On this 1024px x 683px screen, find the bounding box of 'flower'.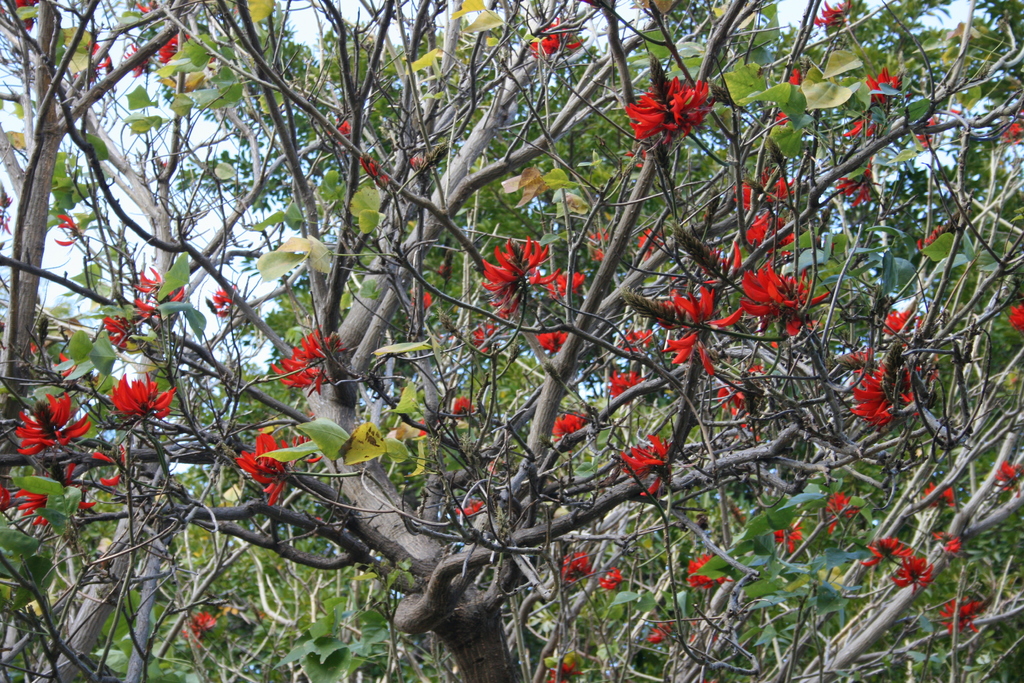
Bounding box: <region>360, 159, 392, 188</region>.
